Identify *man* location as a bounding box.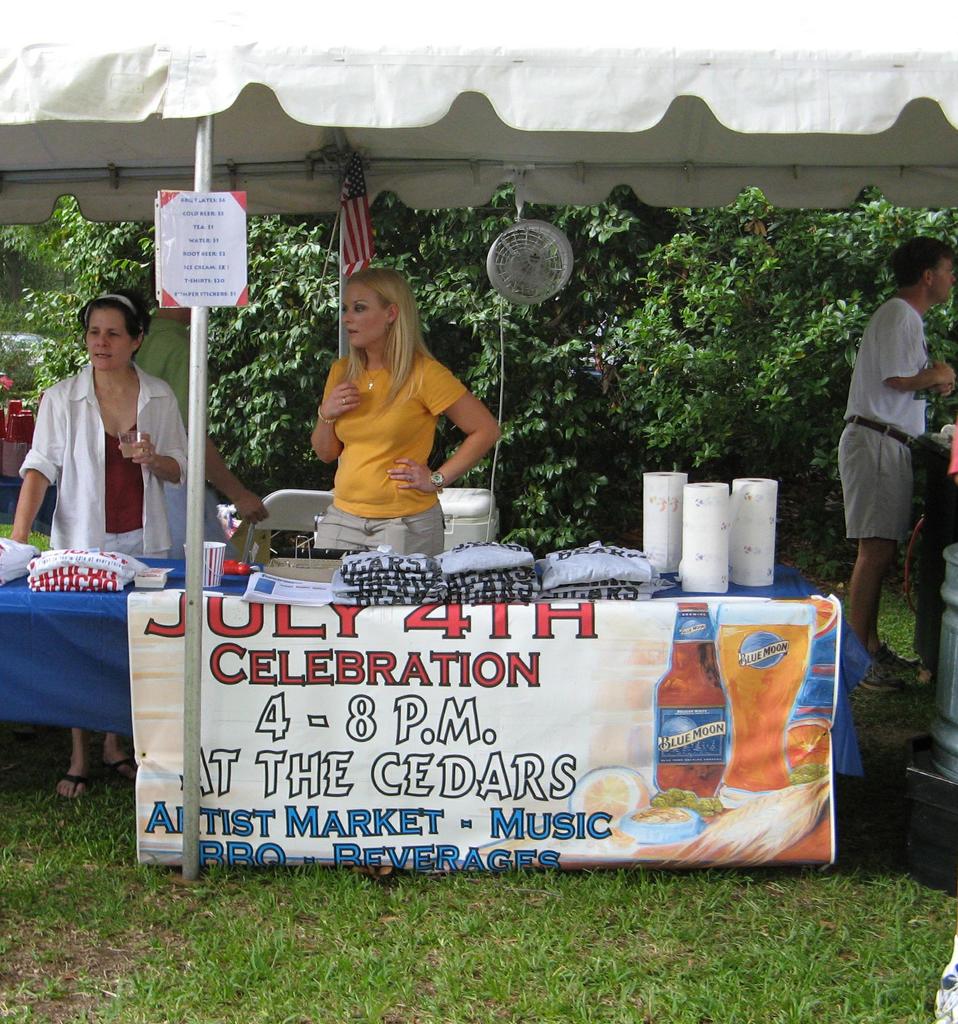
box(820, 224, 955, 652).
